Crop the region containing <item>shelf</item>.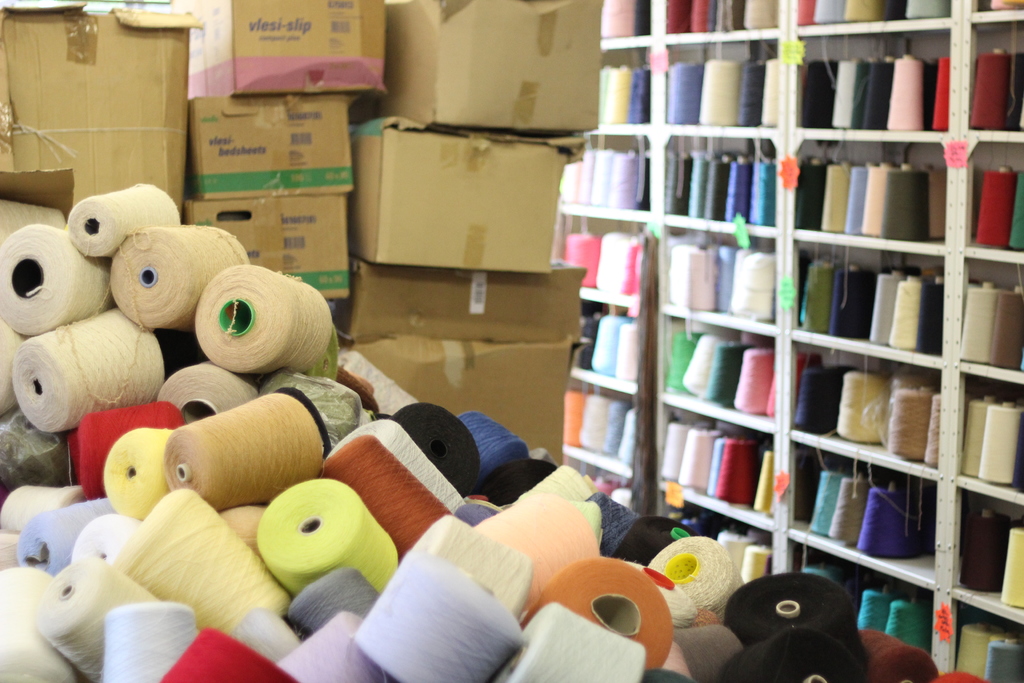
Crop region: bbox=(540, 0, 1023, 679).
